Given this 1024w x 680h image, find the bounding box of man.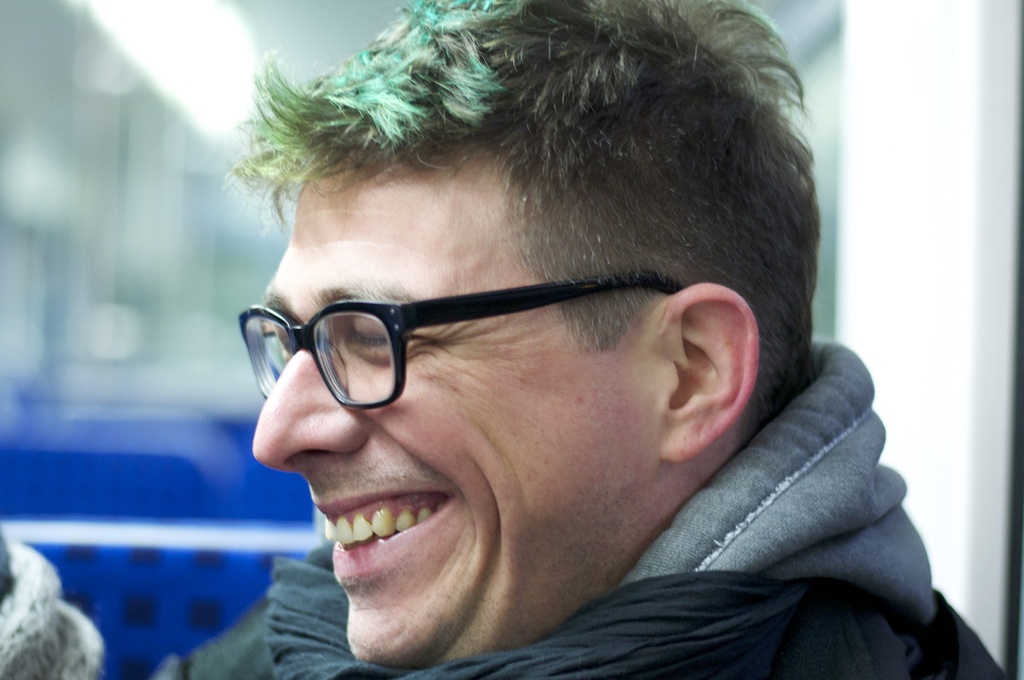
box(170, 0, 1001, 679).
